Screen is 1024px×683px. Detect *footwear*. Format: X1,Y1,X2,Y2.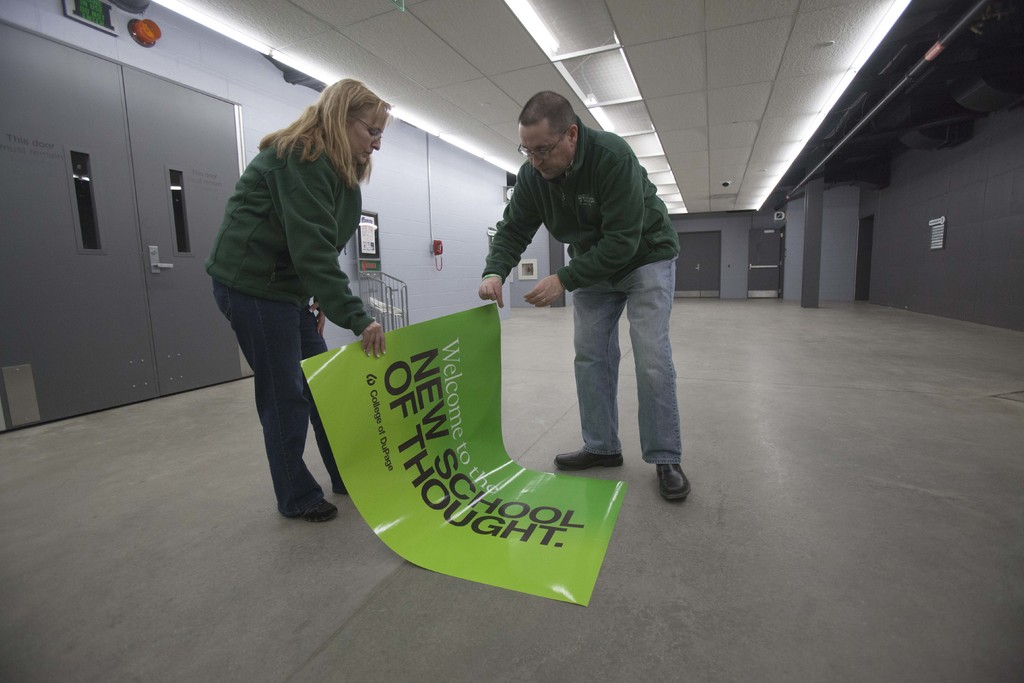
281,498,340,525.
